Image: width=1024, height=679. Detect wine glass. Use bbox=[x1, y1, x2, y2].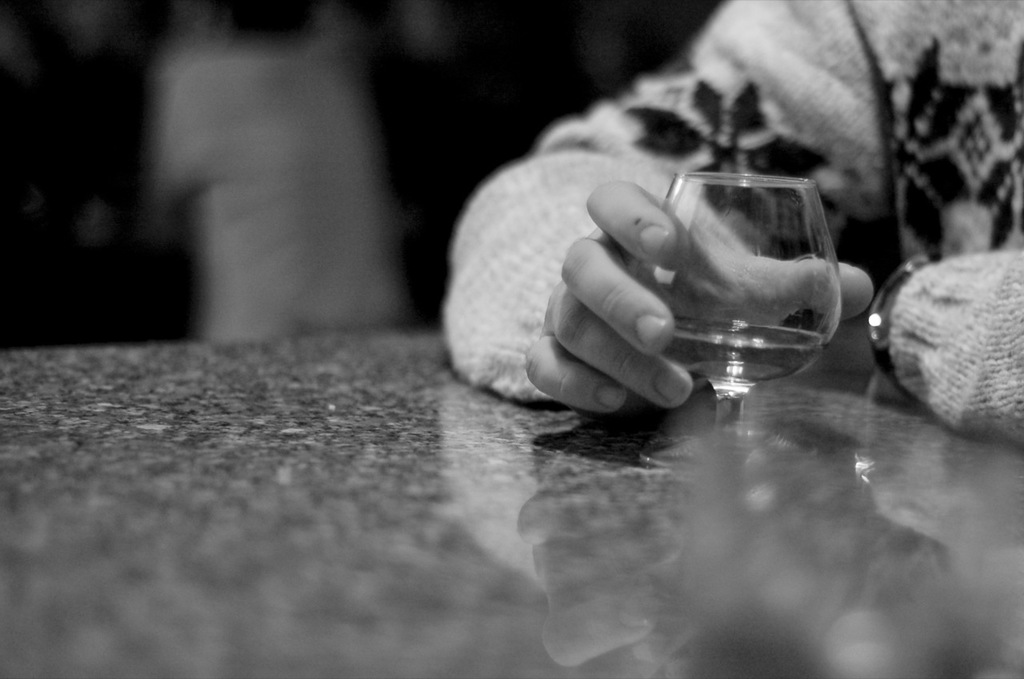
bbox=[634, 171, 843, 466].
